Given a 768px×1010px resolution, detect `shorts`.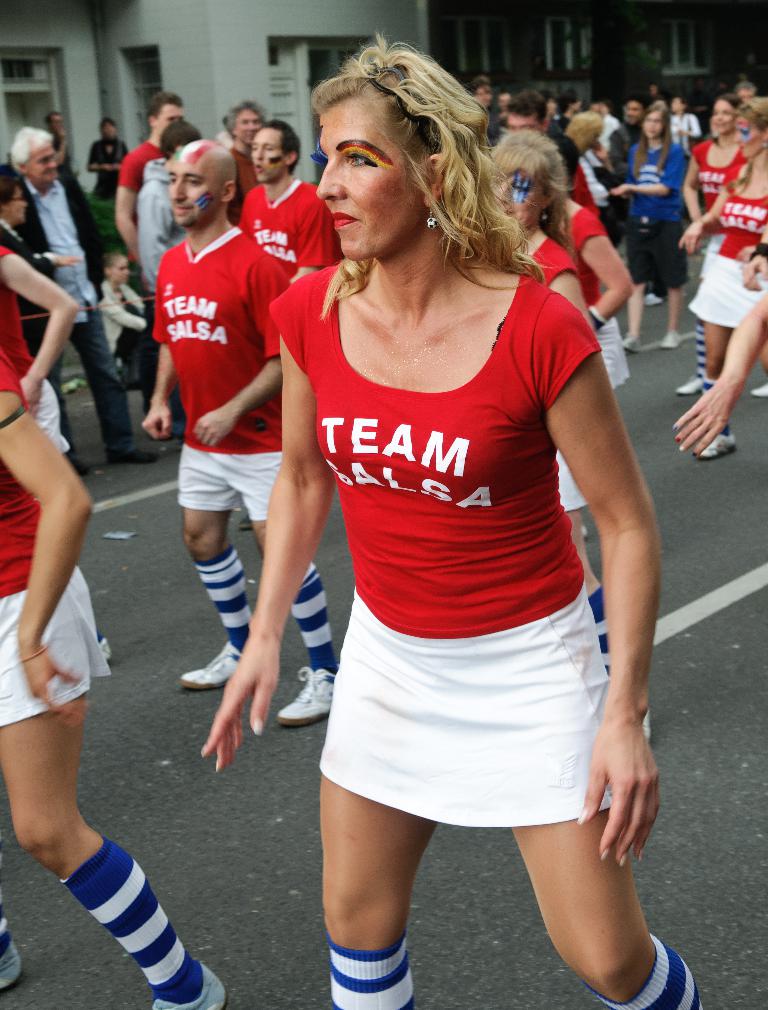
689/256/762/326.
